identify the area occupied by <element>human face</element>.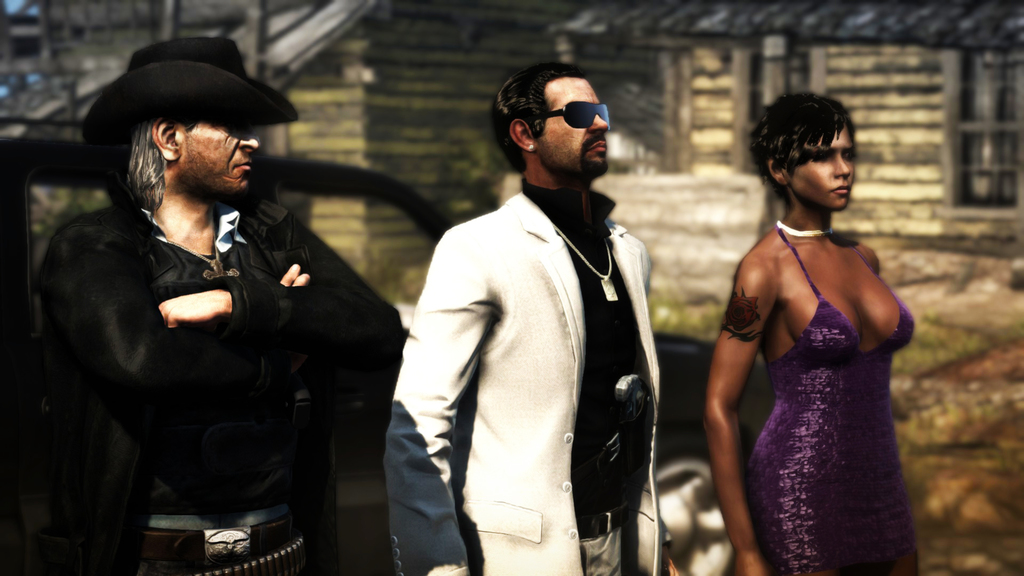
Area: x1=785, y1=118, x2=859, y2=212.
